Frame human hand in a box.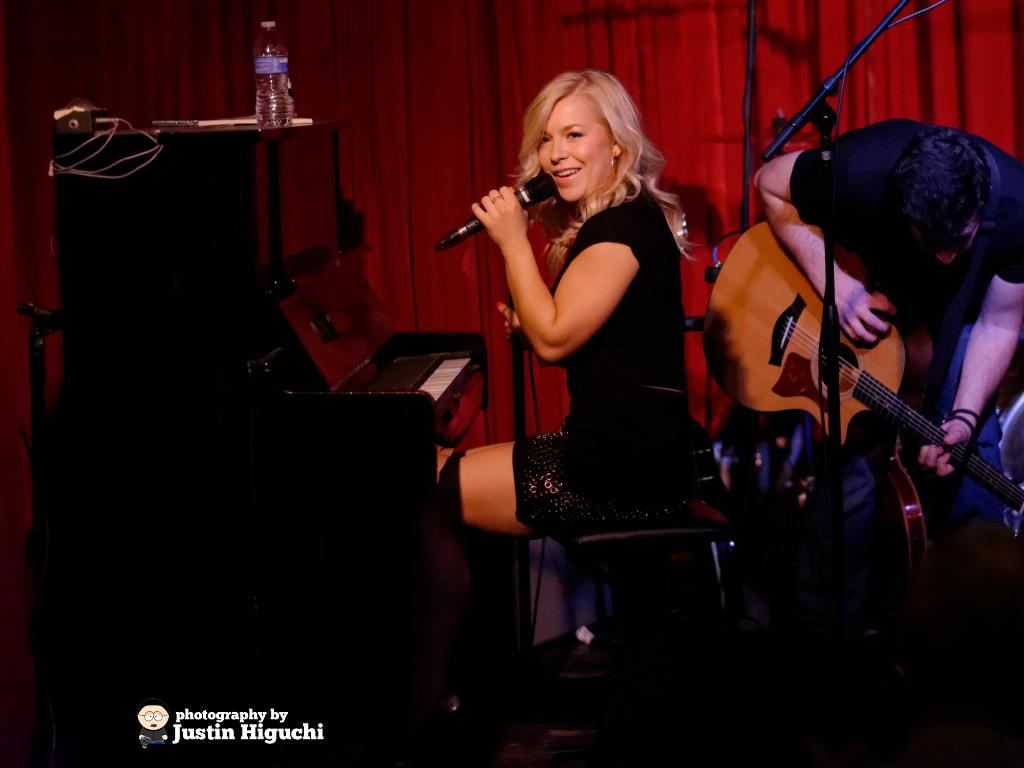
x1=468 y1=180 x2=527 y2=239.
